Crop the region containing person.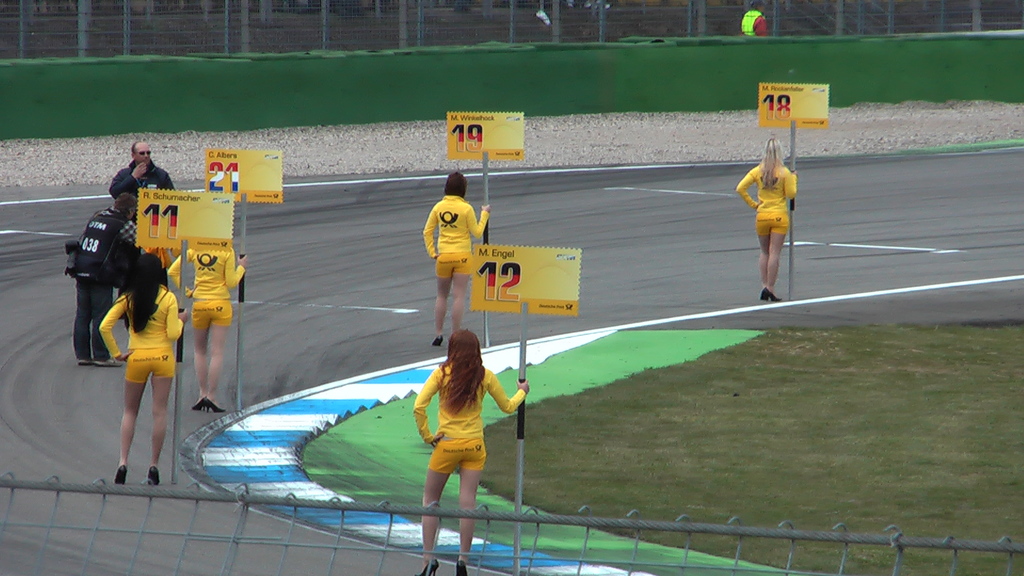
Crop region: <bbox>104, 137, 174, 198</bbox>.
